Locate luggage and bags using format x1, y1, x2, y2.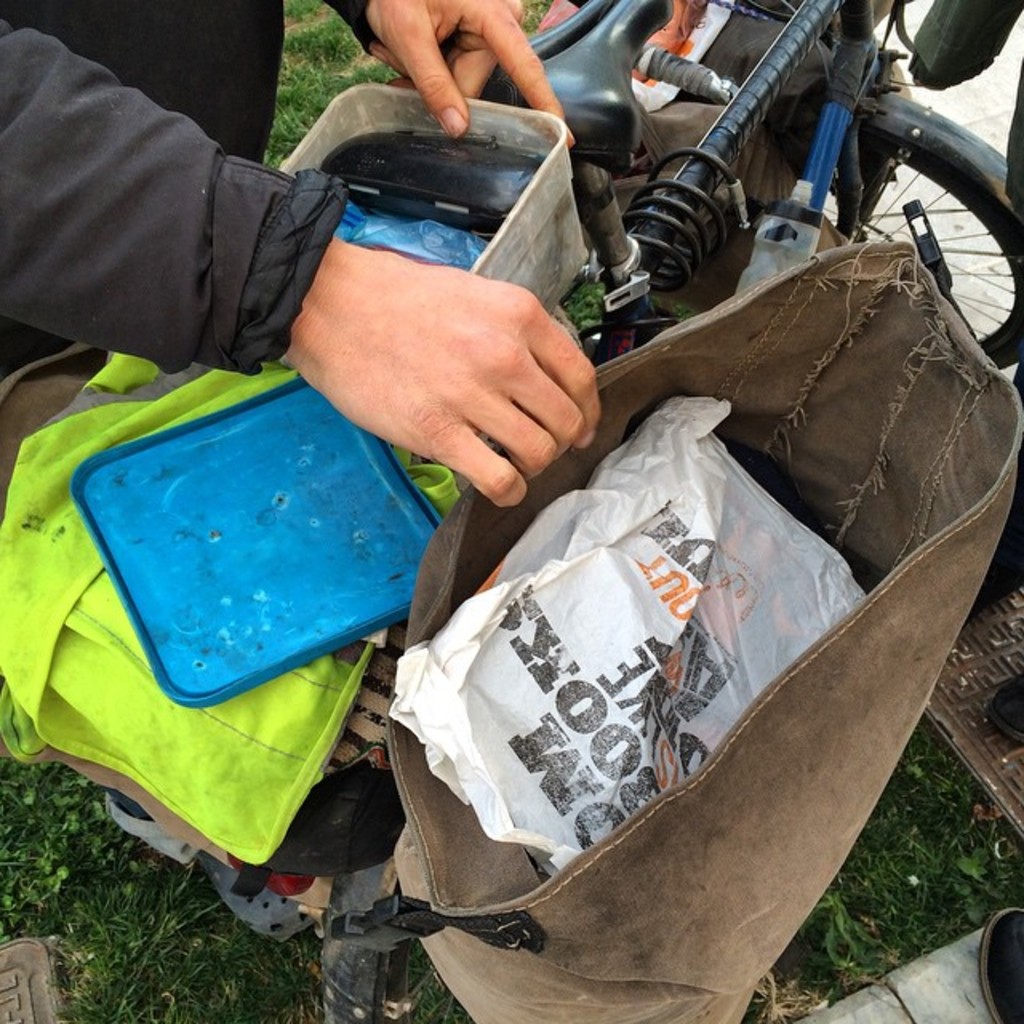
451, 203, 1022, 1022.
